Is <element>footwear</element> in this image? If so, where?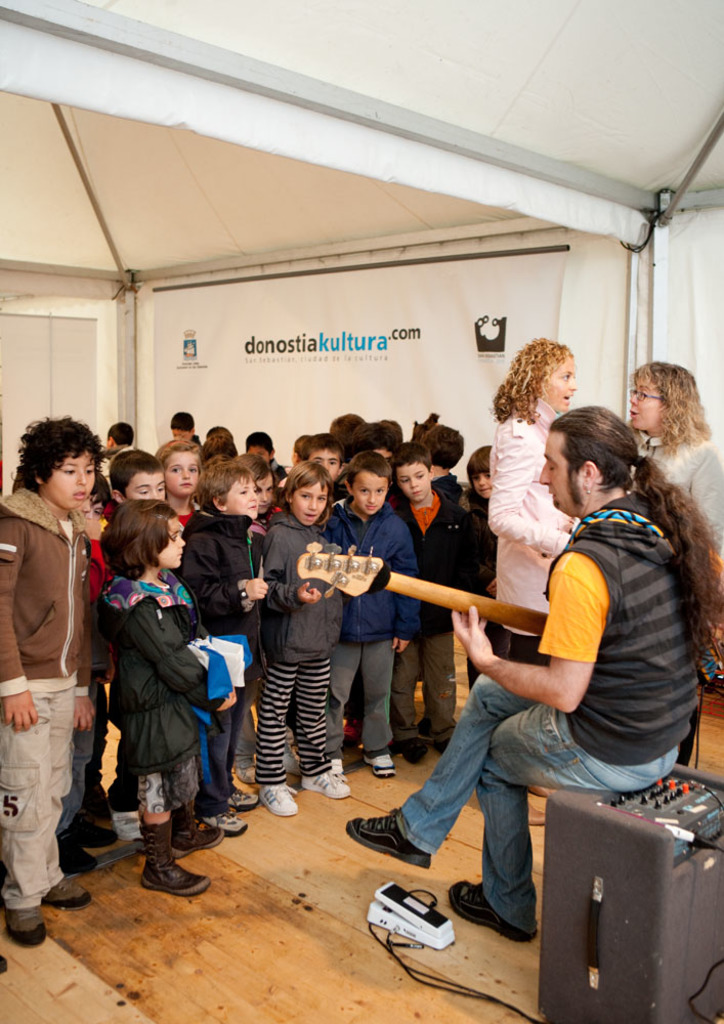
Yes, at Rect(61, 818, 124, 849).
